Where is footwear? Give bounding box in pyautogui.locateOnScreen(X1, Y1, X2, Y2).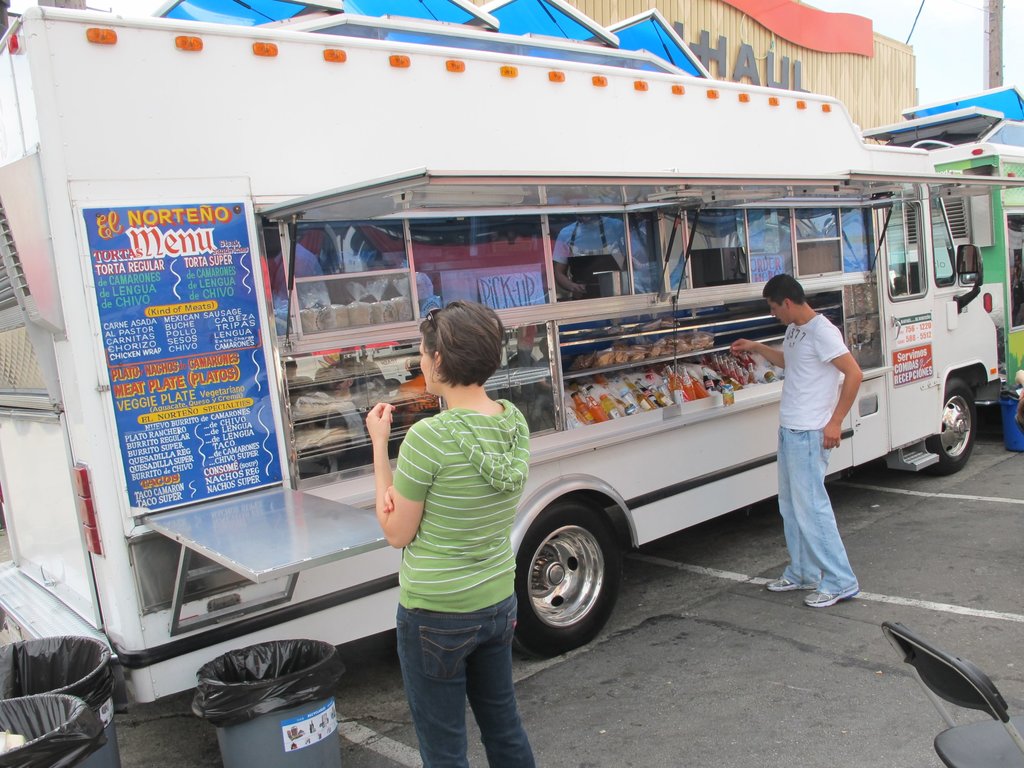
pyautogui.locateOnScreen(804, 579, 863, 610).
